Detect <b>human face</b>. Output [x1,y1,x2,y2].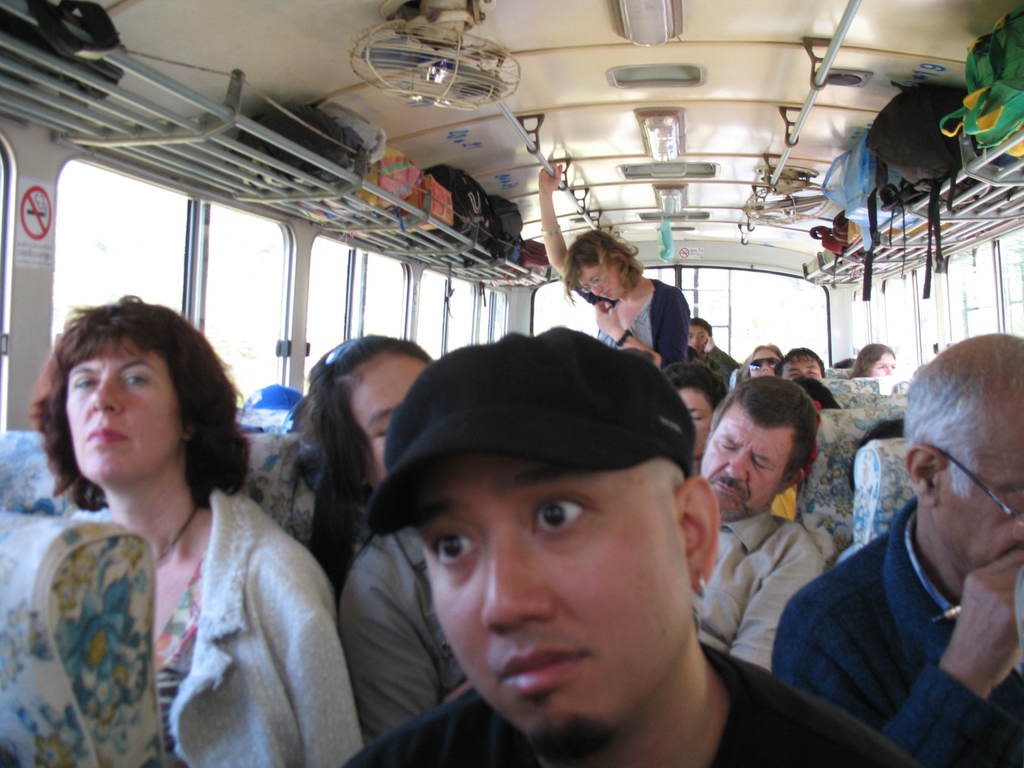
[414,456,689,746].
